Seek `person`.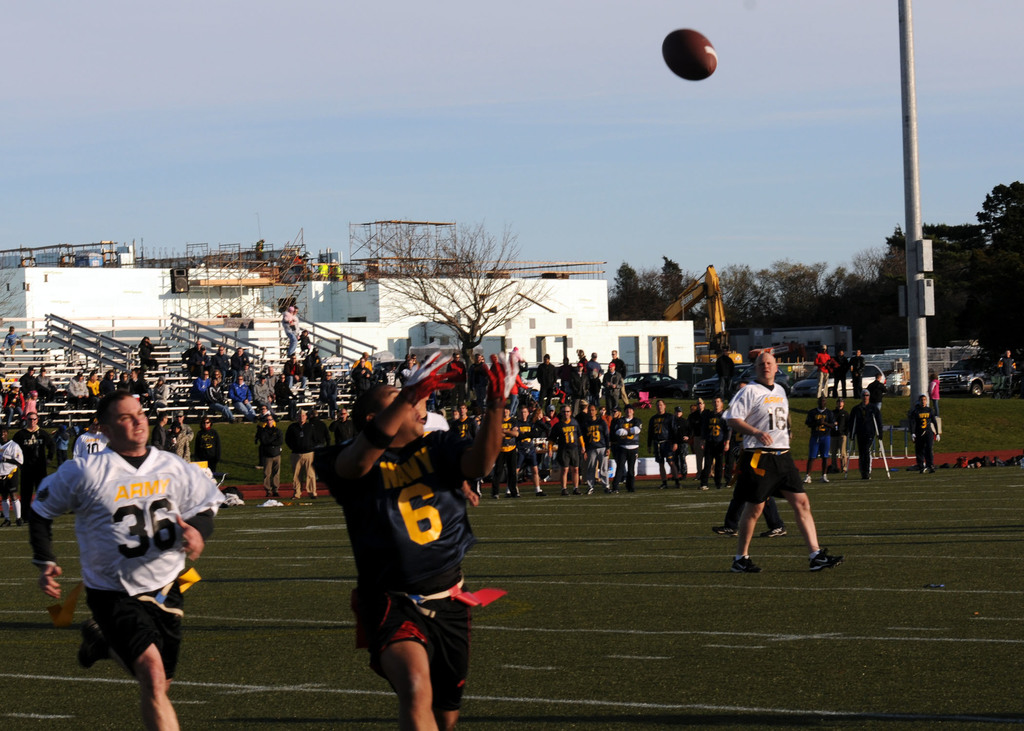
x1=845 y1=388 x2=885 y2=478.
